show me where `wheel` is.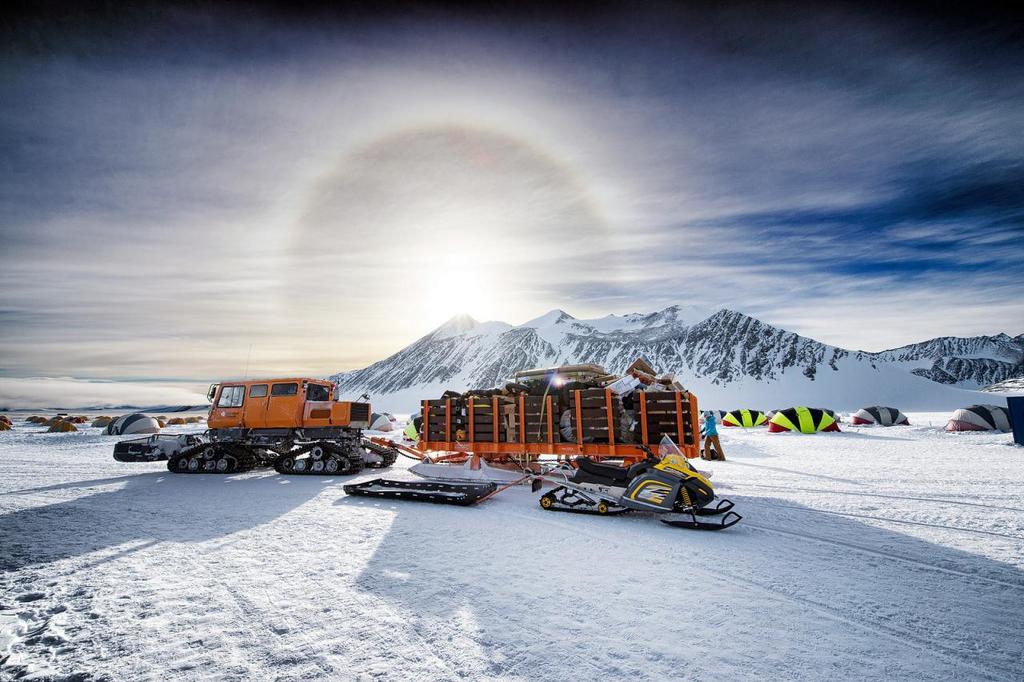
`wheel` is at (left=206, top=443, right=218, bottom=456).
